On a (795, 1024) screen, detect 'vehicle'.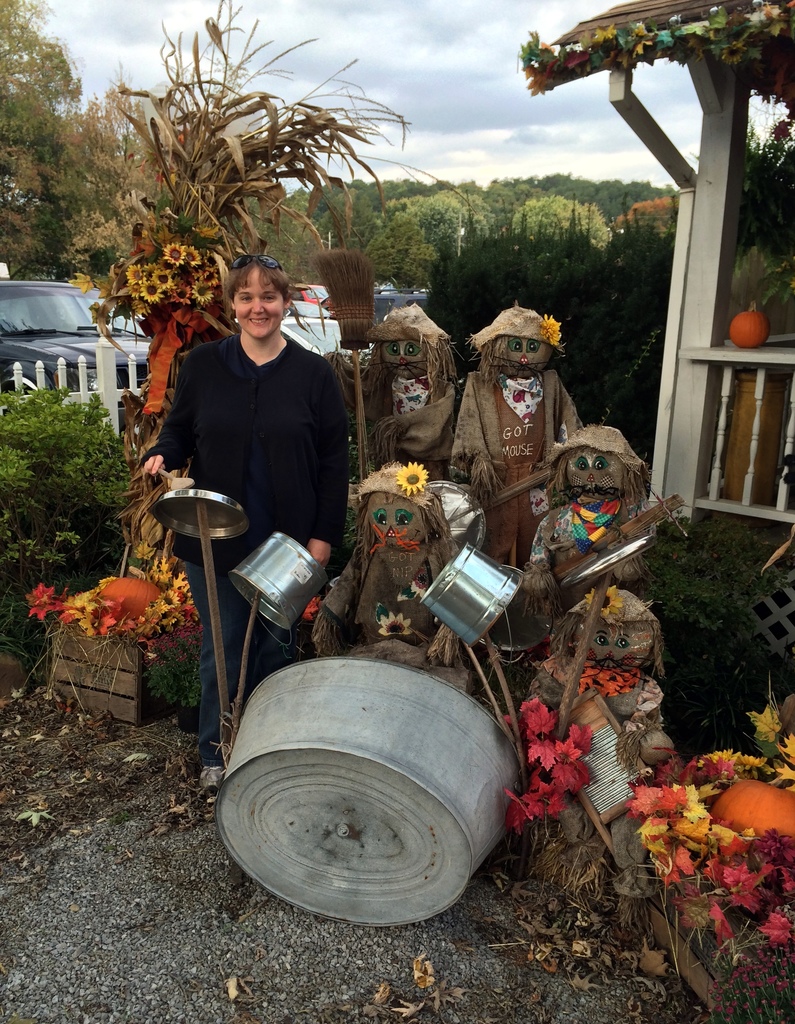
bbox(291, 286, 333, 305).
